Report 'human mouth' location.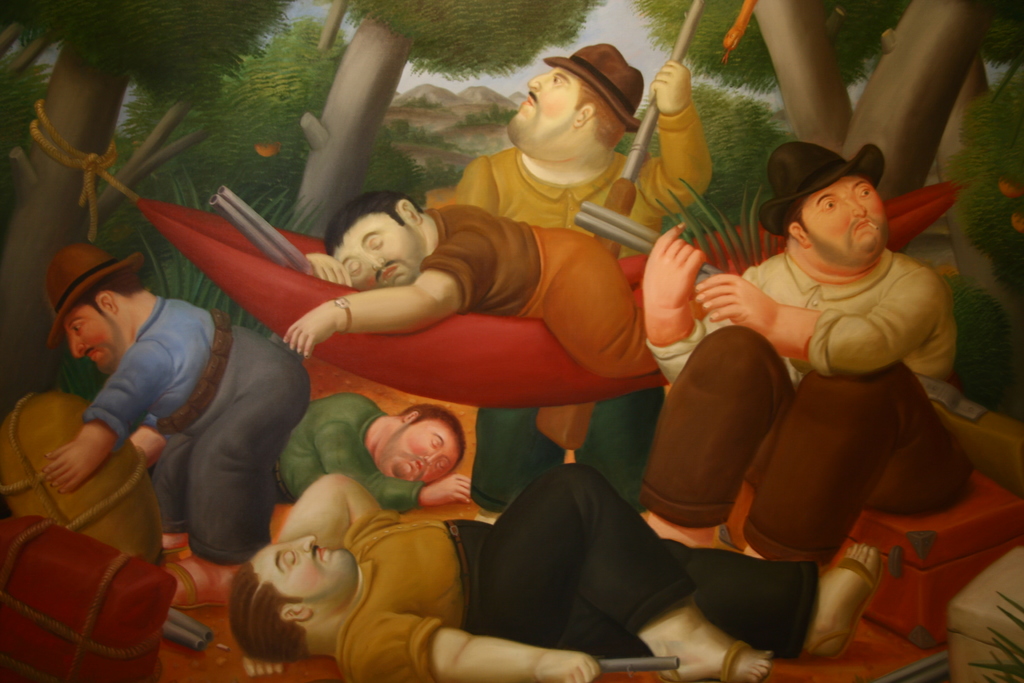
Report: (x1=316, y1=548, x2=329, y2=562).
